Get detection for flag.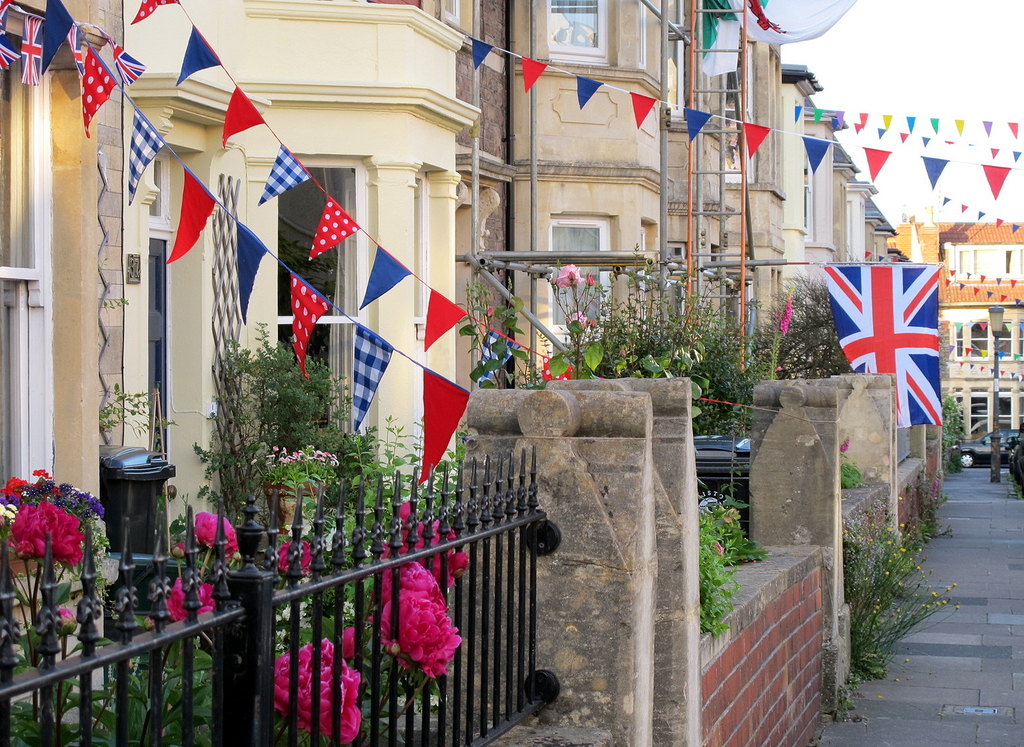
Detection: (x1=249, y1=151, x2=315, y2=214).
